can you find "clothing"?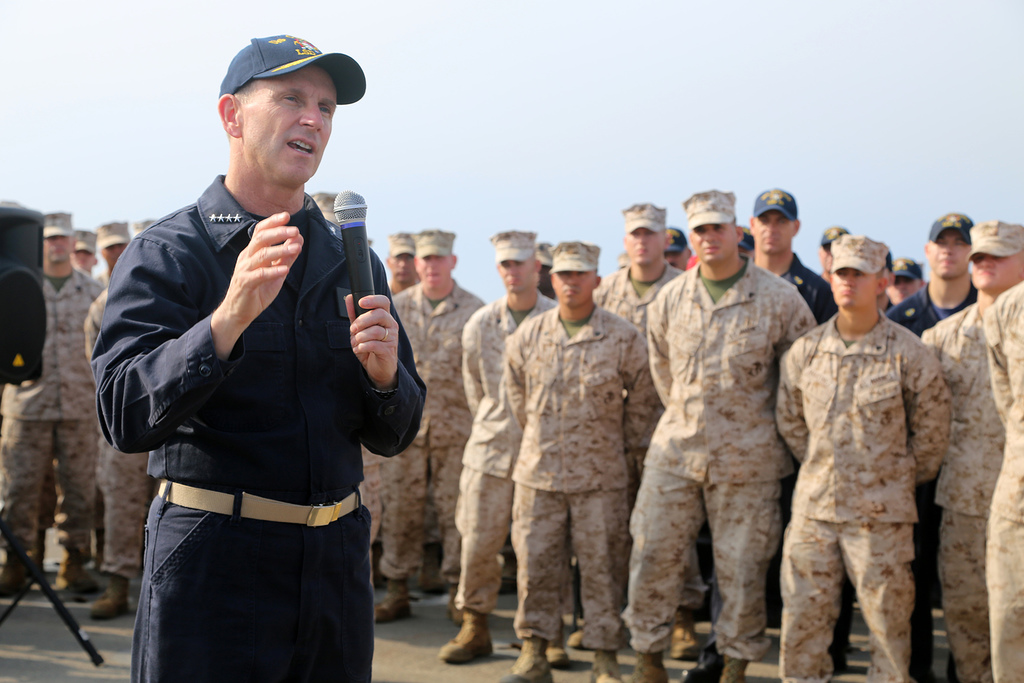
Yes, bounding box: [384,288,500,583].
